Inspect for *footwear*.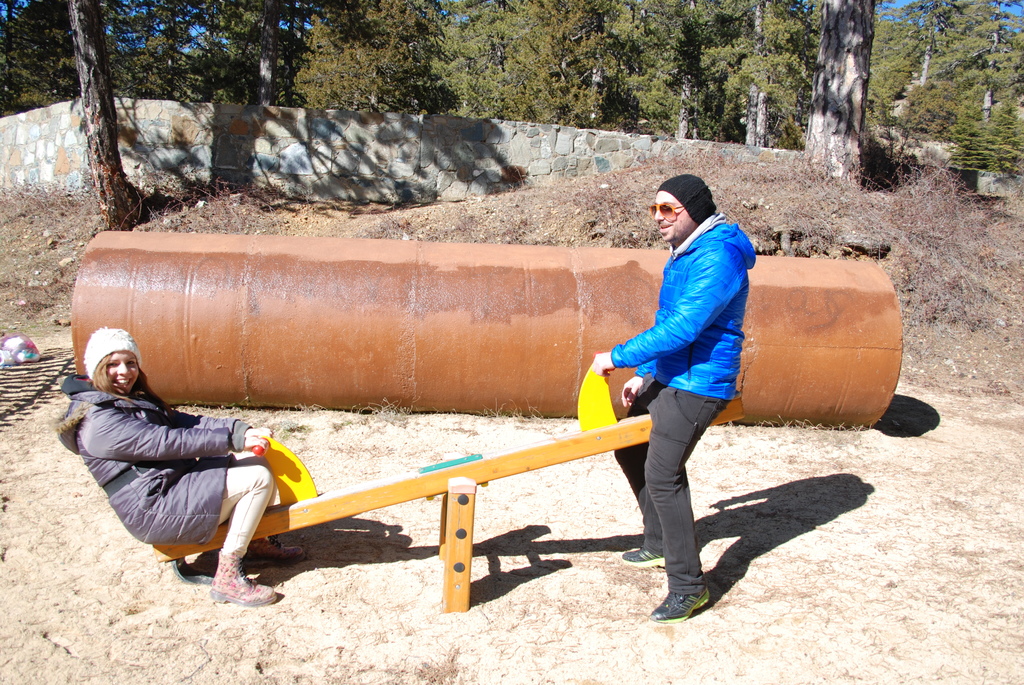
Inspection: select_region(650, 584, 716, 624).
